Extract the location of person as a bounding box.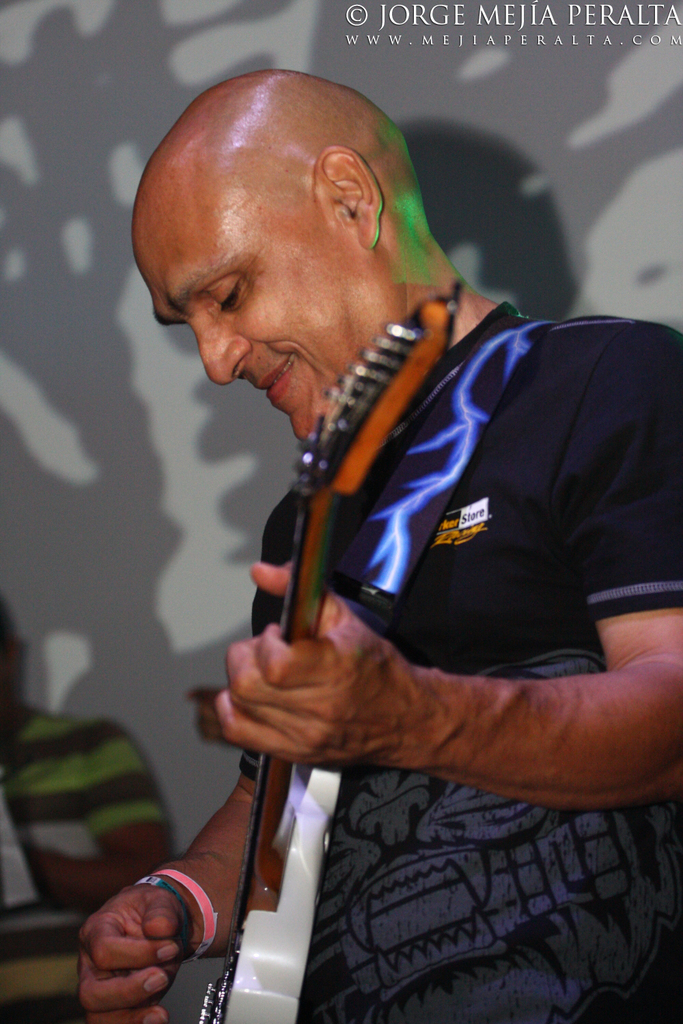
bbox(103, 73, 679, 1002).
